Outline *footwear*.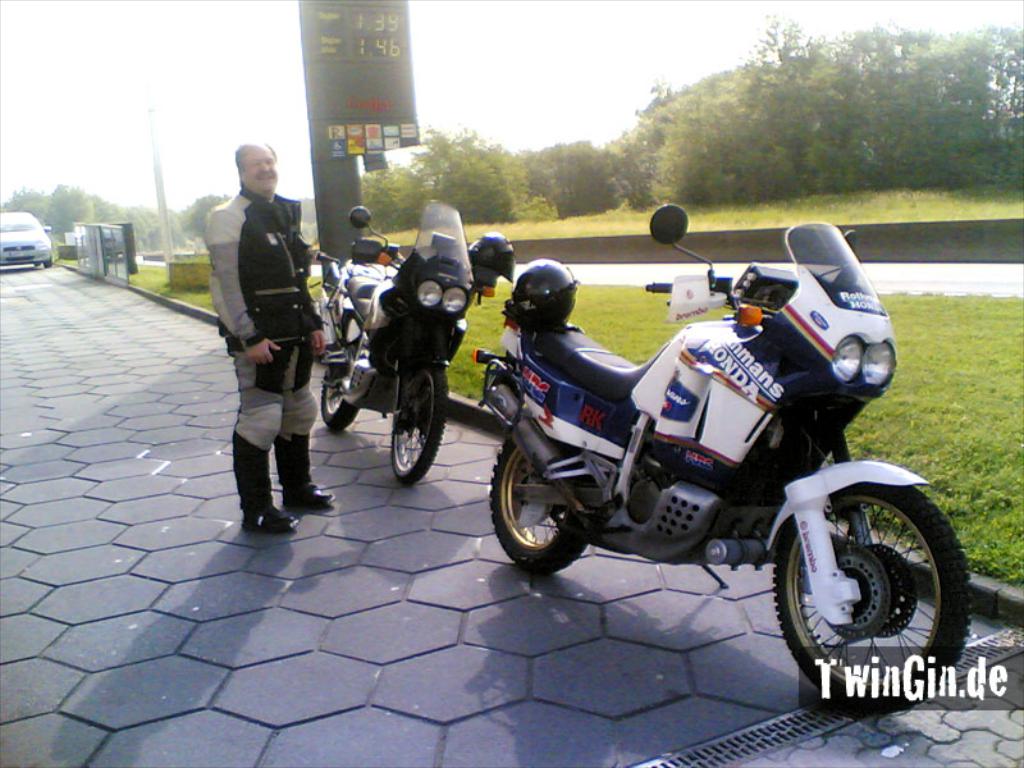
Outline: x1=234 y1=429 x2=298 y2=534.
